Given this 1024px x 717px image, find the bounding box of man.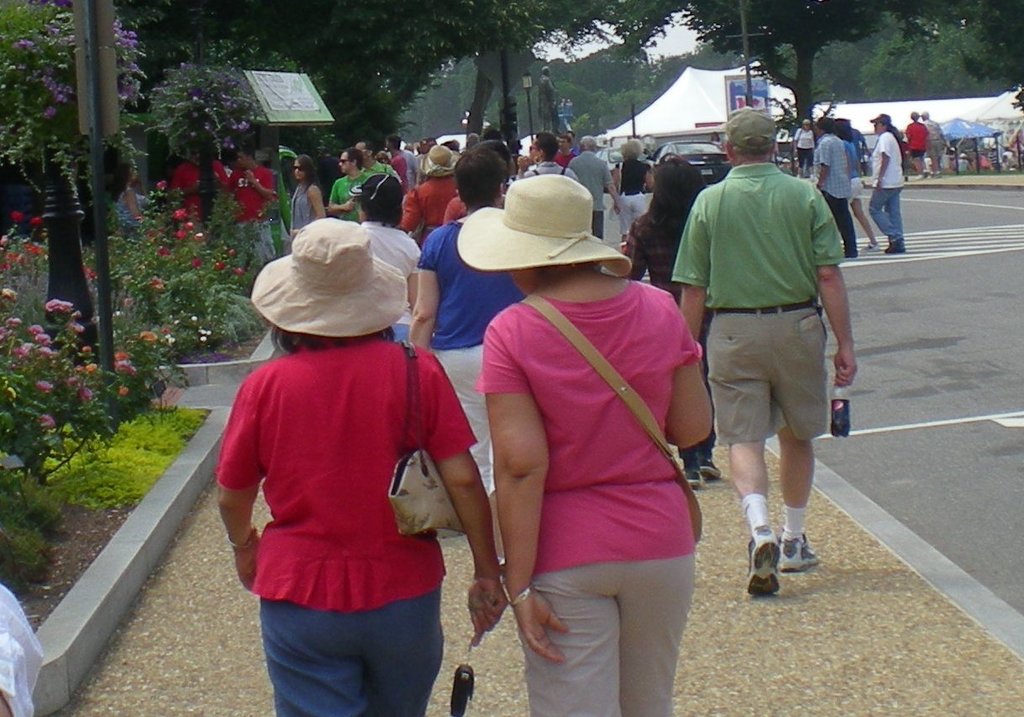
bbox=(536, 67, 563, 136).
